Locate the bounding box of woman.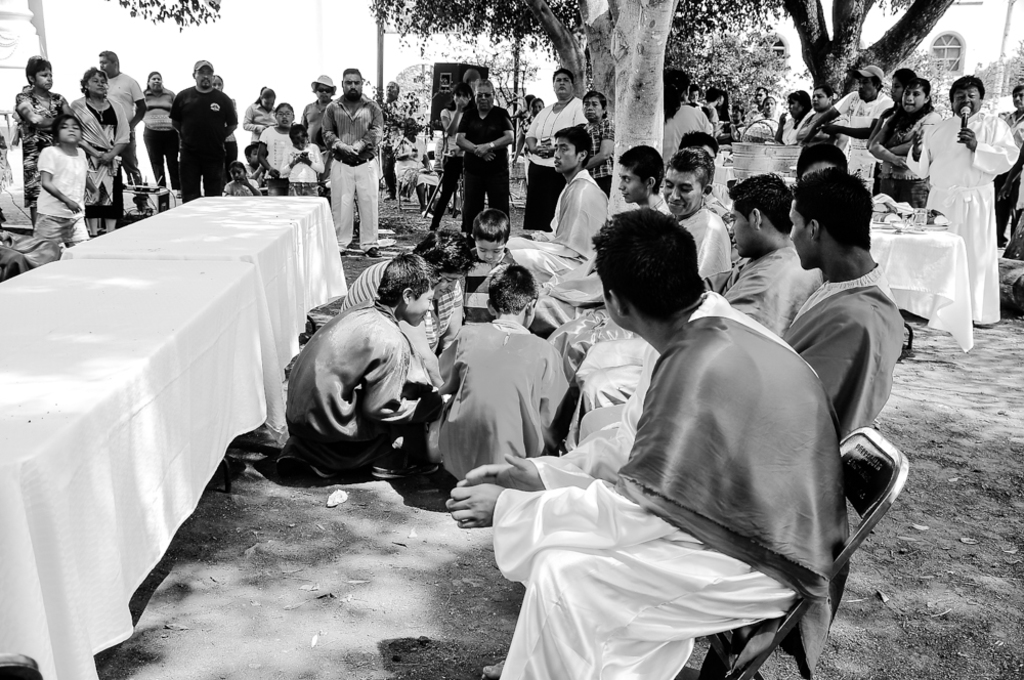
Bounding box: 243/84/275/132.
